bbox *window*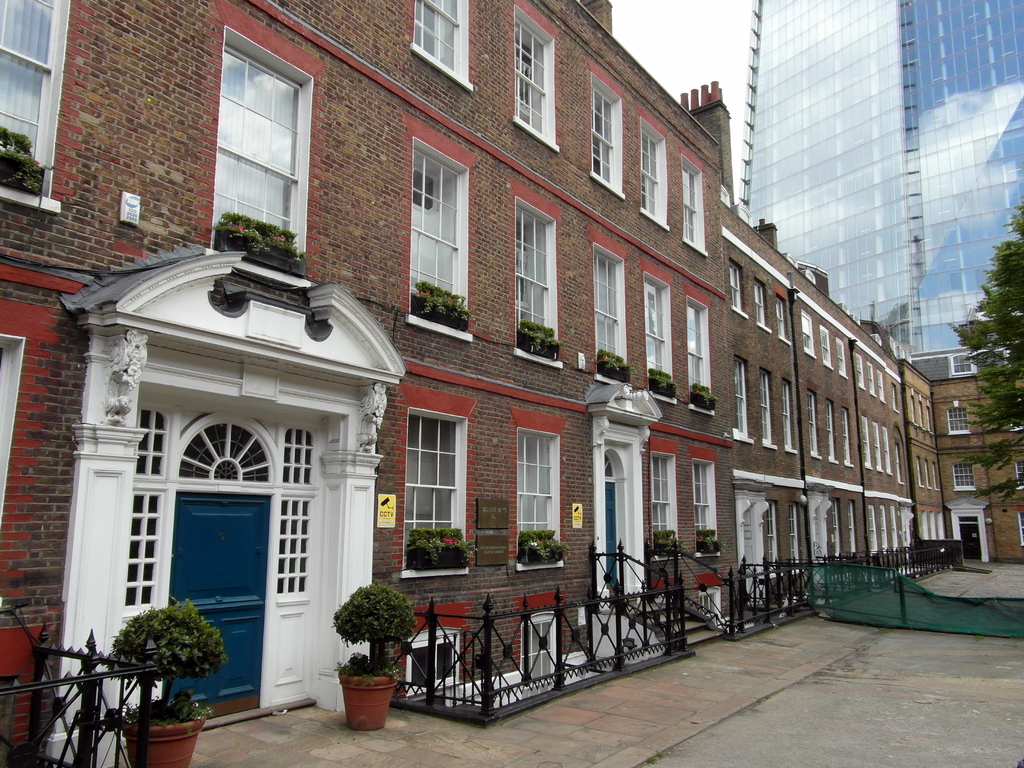
[x1=796, y1=309, x2=816, y2=357]
